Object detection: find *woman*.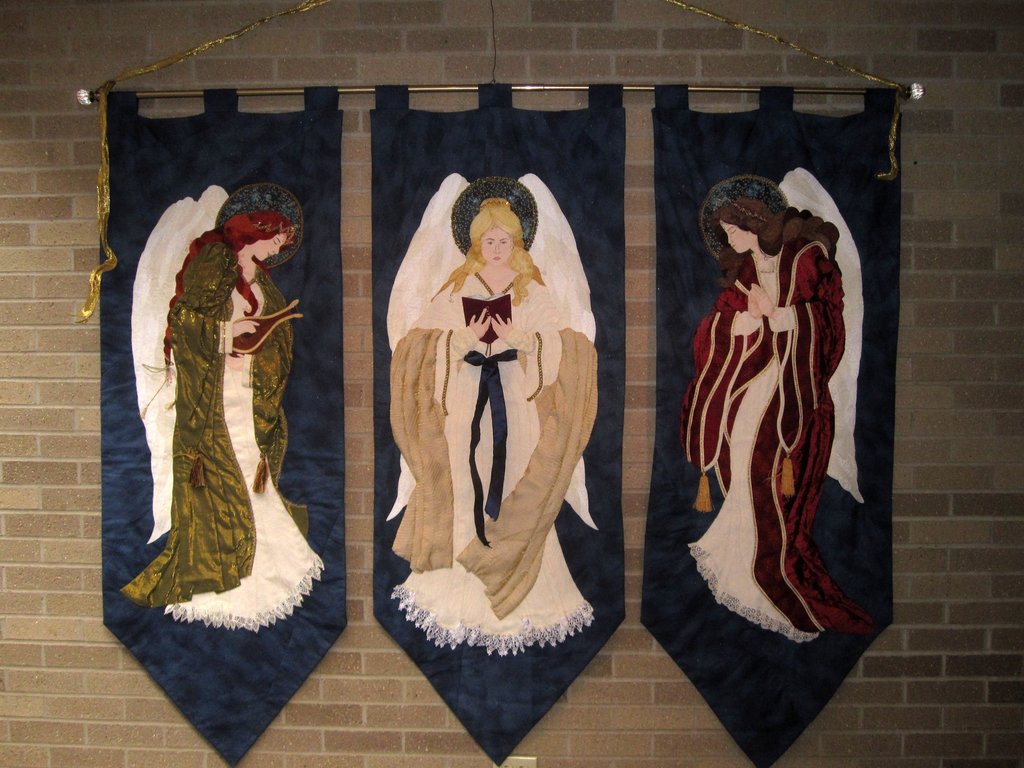
region(376, 143, 608, 669).
